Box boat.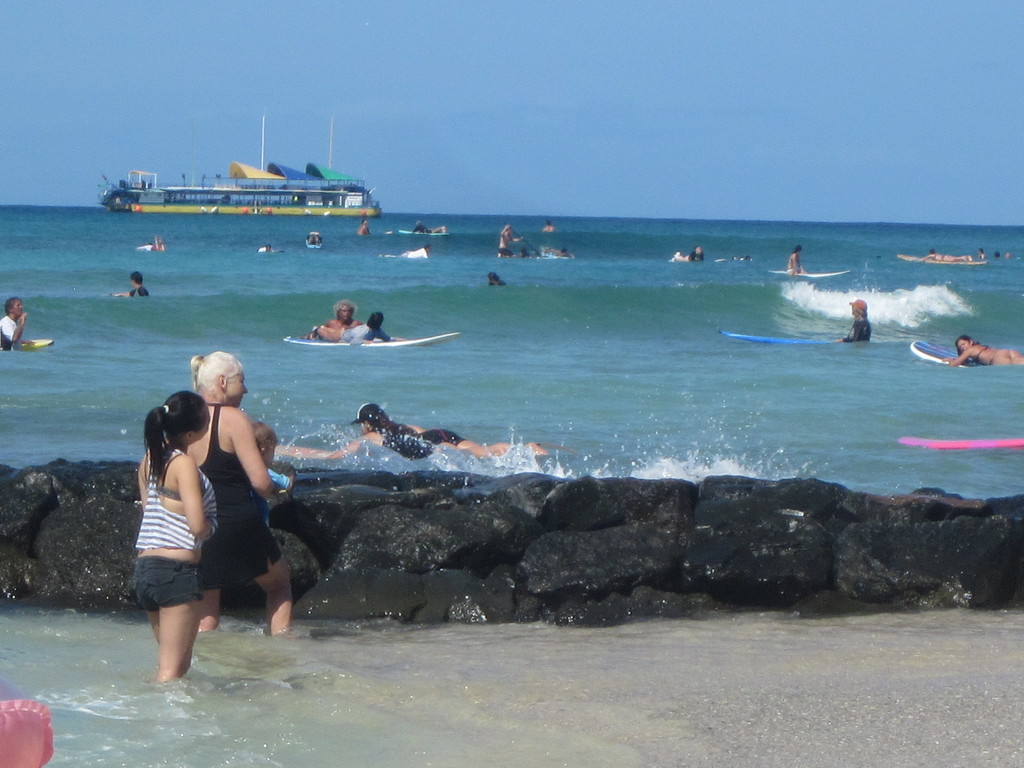
{"x1": 117, "y1": 129, "x2": 424, "y2": 225}.
